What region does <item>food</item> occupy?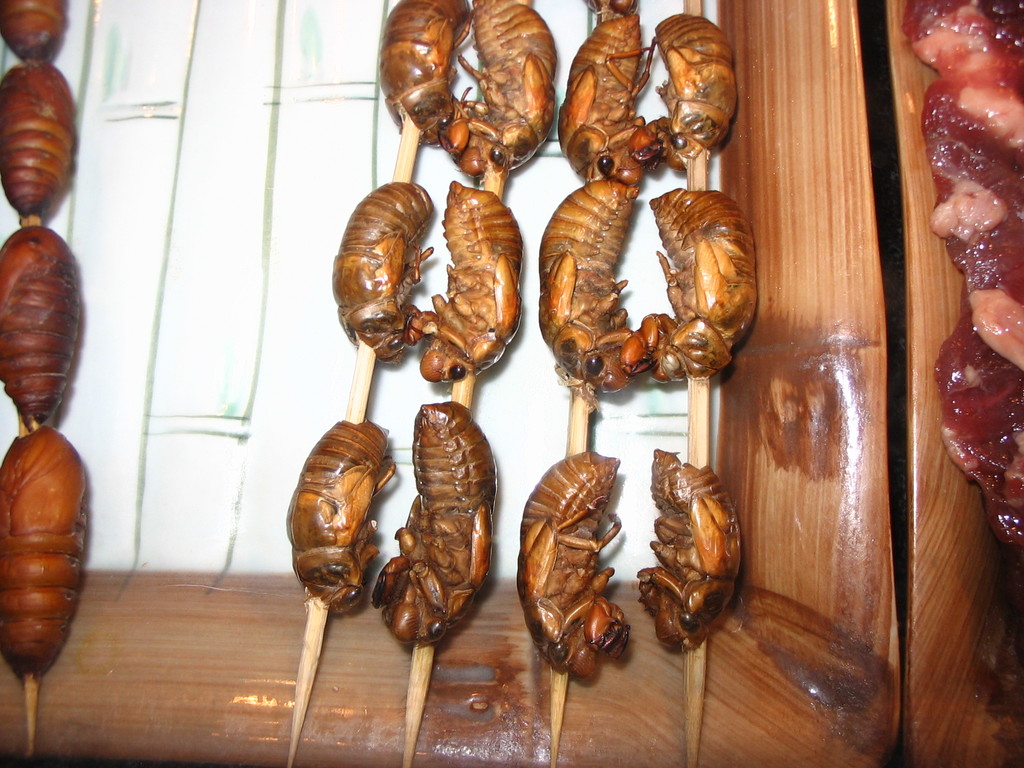
crop(0, 60, 81, 220).
